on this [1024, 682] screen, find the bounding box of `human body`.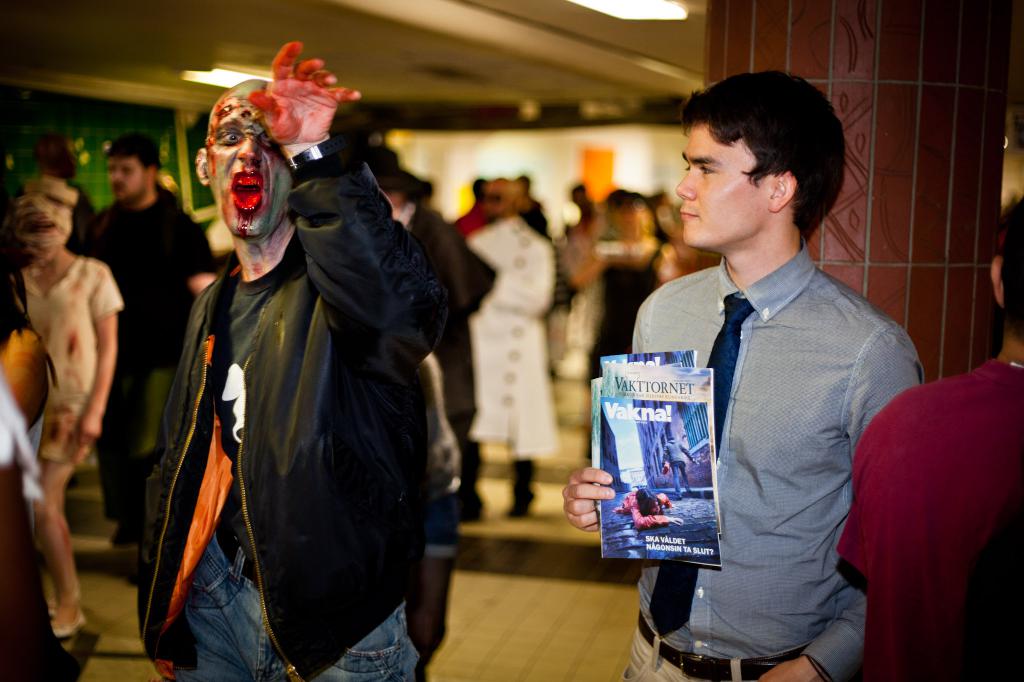
Bounding box: [x1=838, y1=198, x2=1023, y2=681].
